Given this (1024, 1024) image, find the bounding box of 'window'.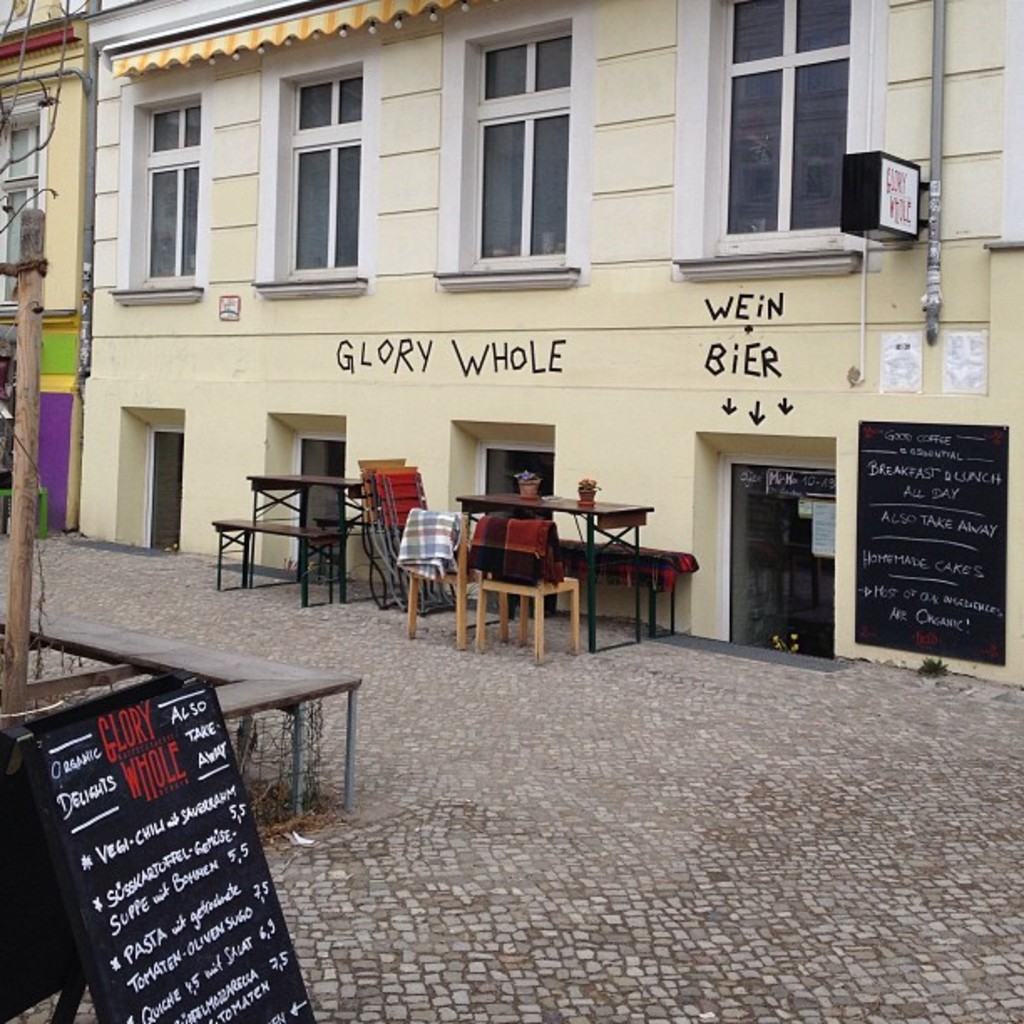
box=[251, 23, 376, 293].
